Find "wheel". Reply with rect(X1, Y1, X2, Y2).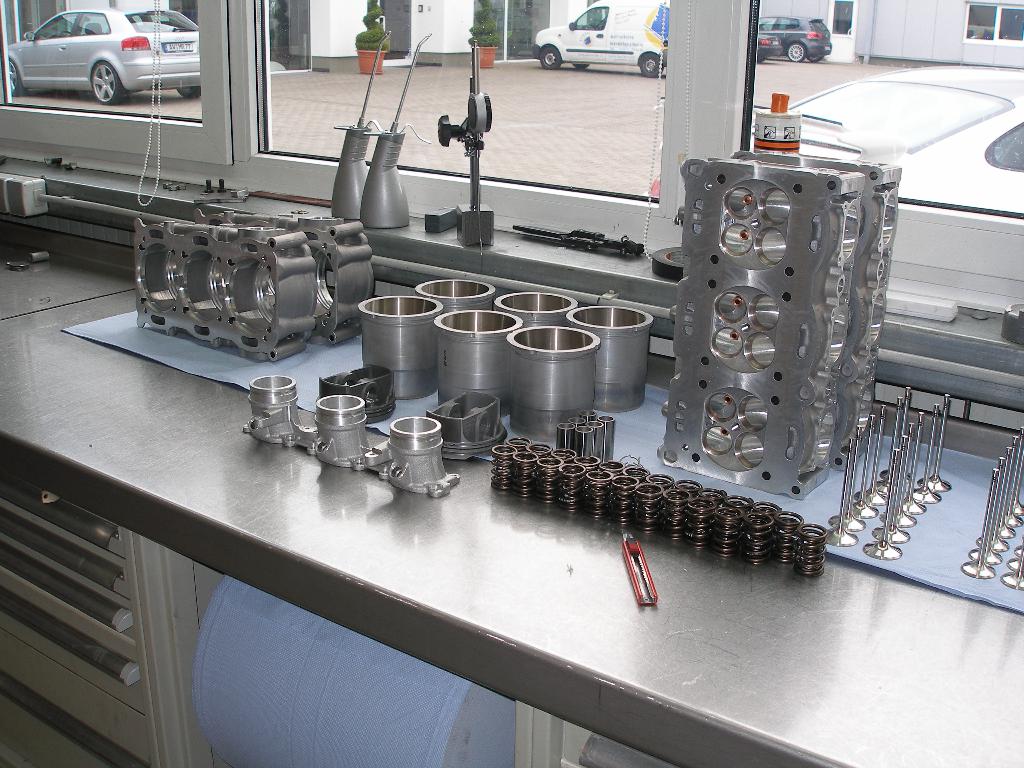
rect(572, 64, 589, 71).
